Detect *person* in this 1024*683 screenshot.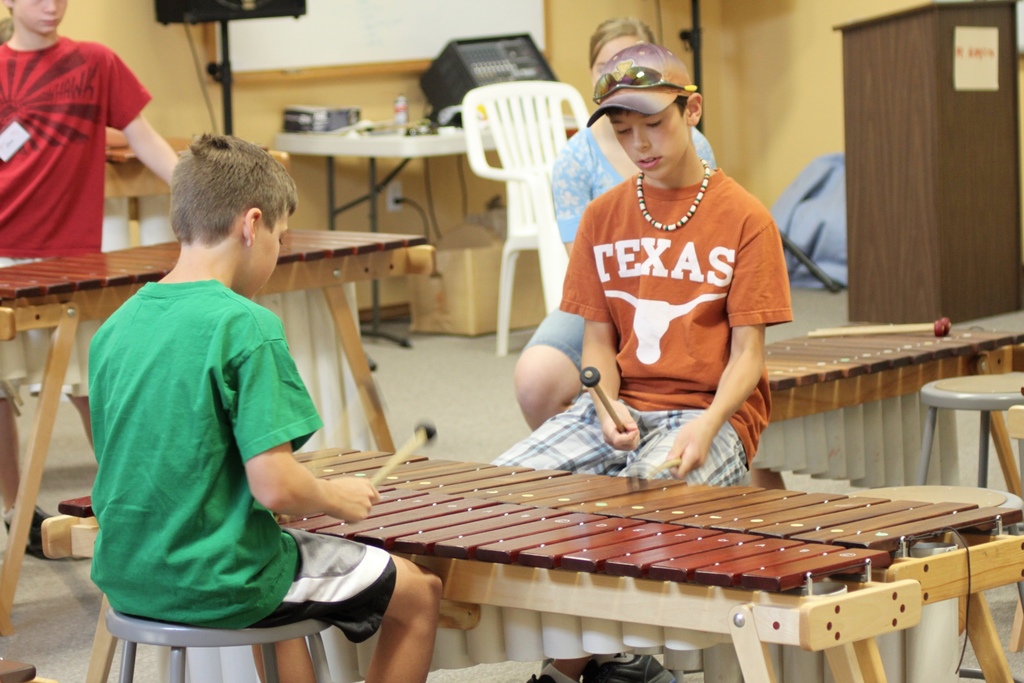
Detection: 518/12/719/431.
